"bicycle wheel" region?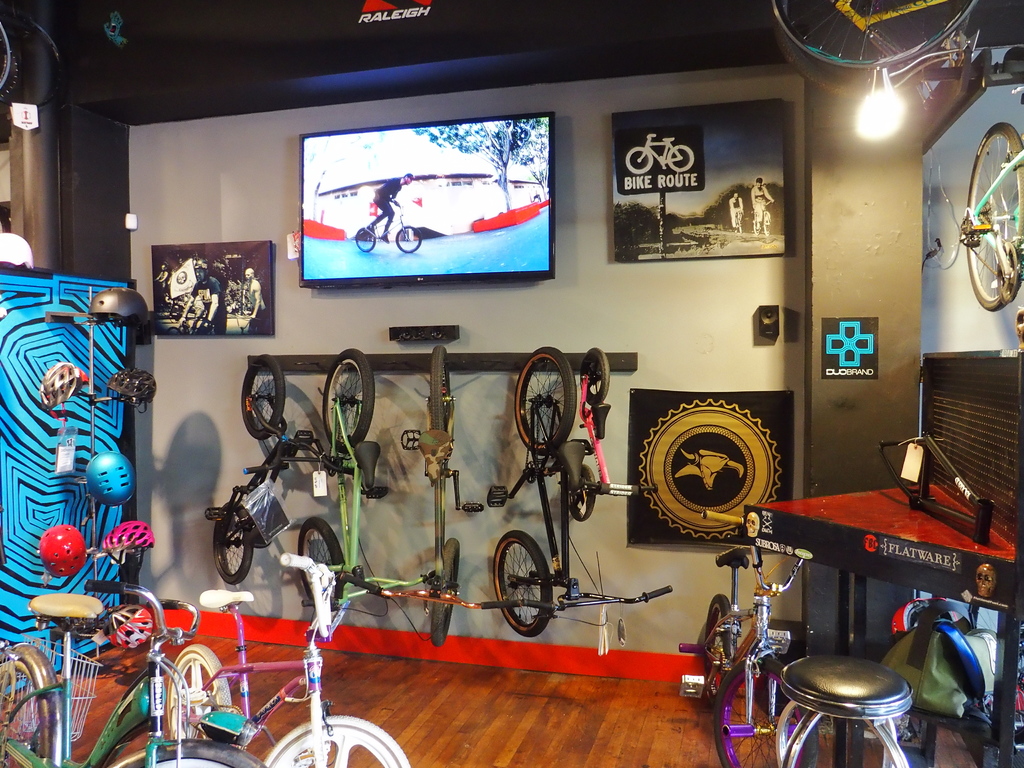
397/228/419/253
